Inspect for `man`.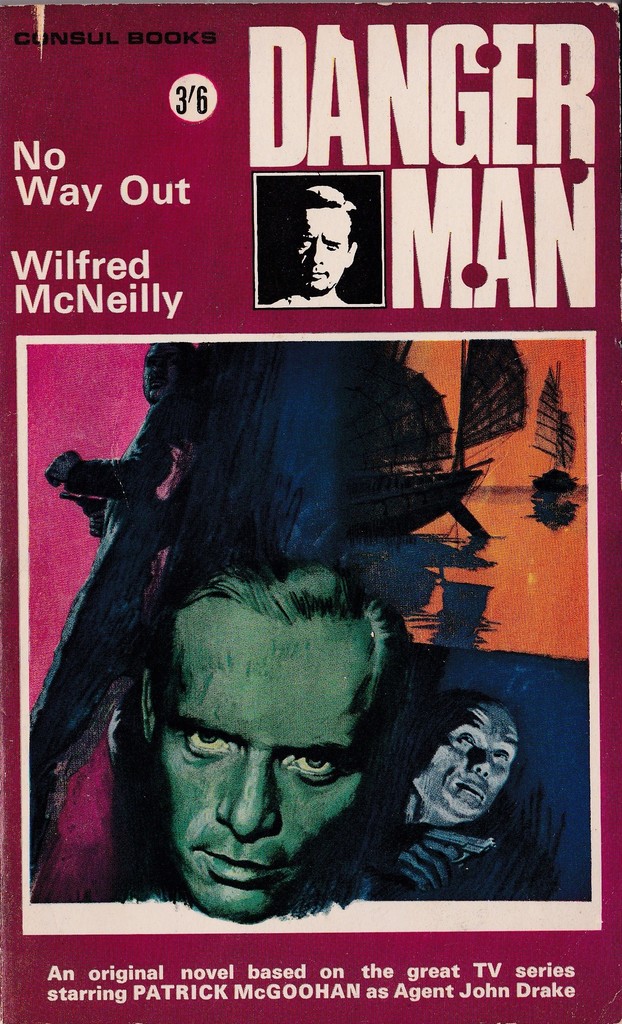
Inspection: 138,557,411,920.
